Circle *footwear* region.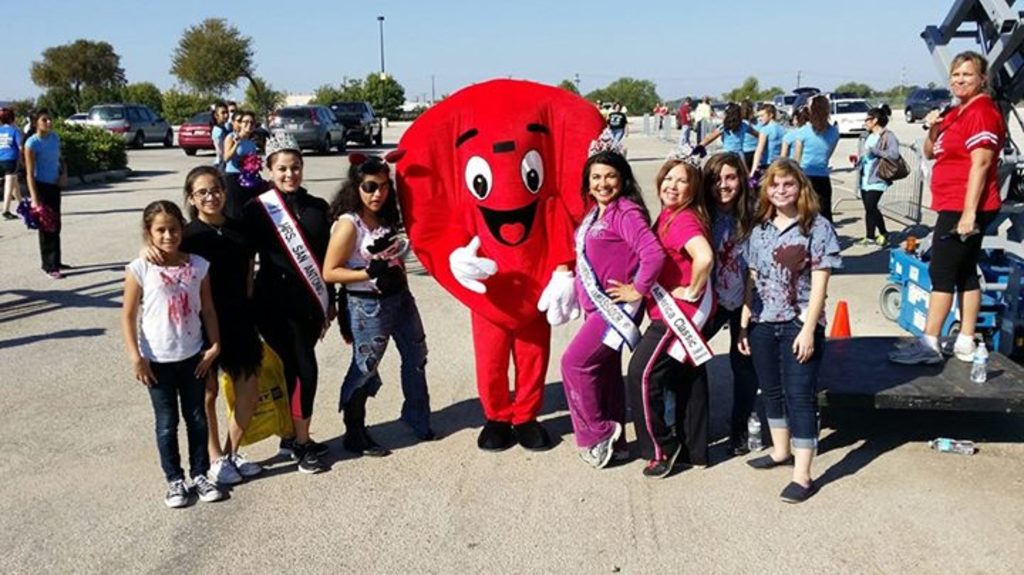
Region: [left=950, top=333, right=976, bottom=360].
